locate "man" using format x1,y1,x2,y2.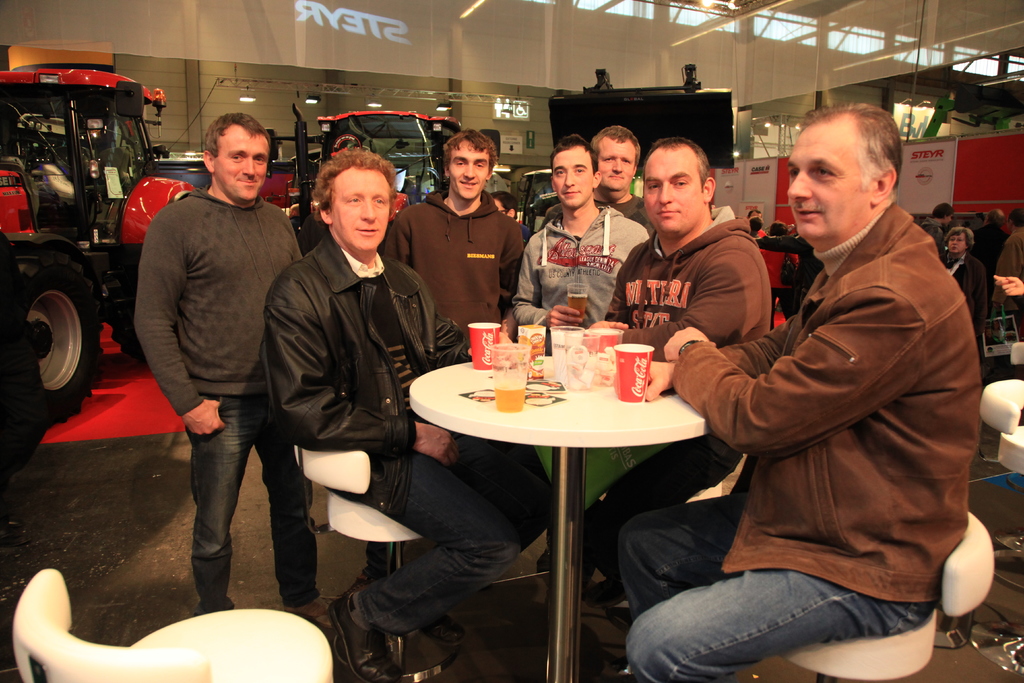
916,202,966,261.
